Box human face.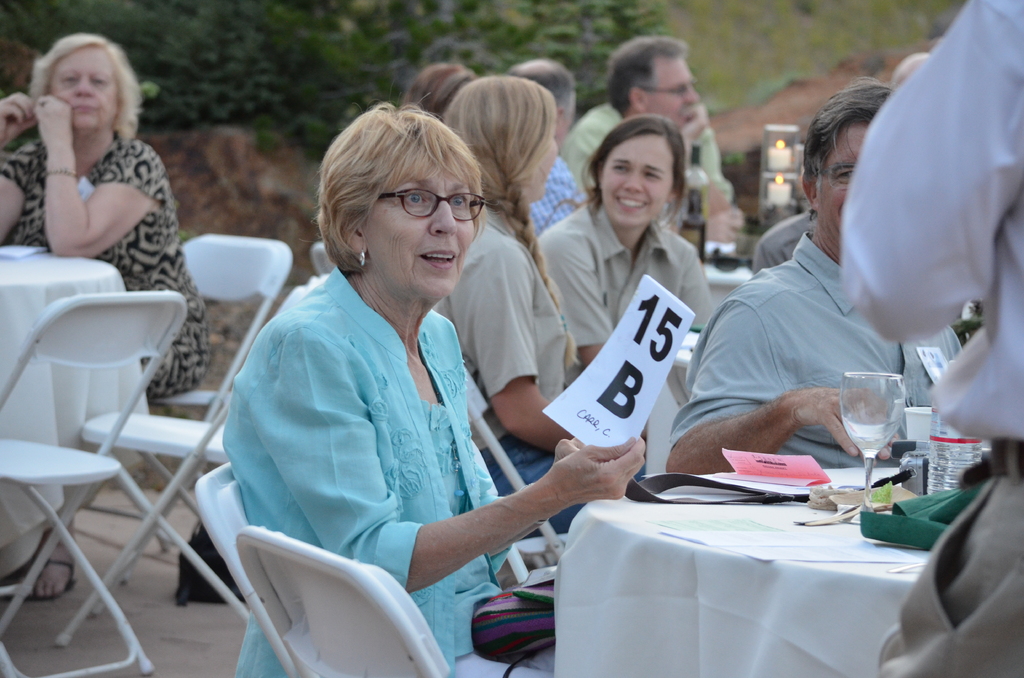
(598,133,671,221).
